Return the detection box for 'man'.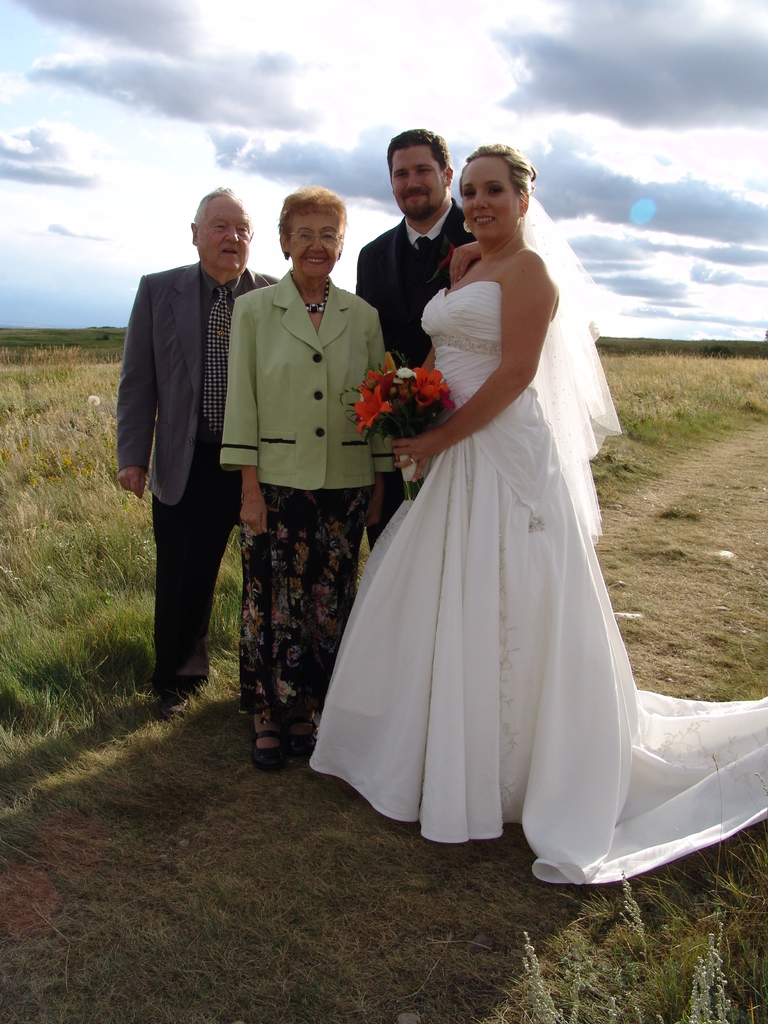
<bbox>353, 127, 476, 550</bbox>.
